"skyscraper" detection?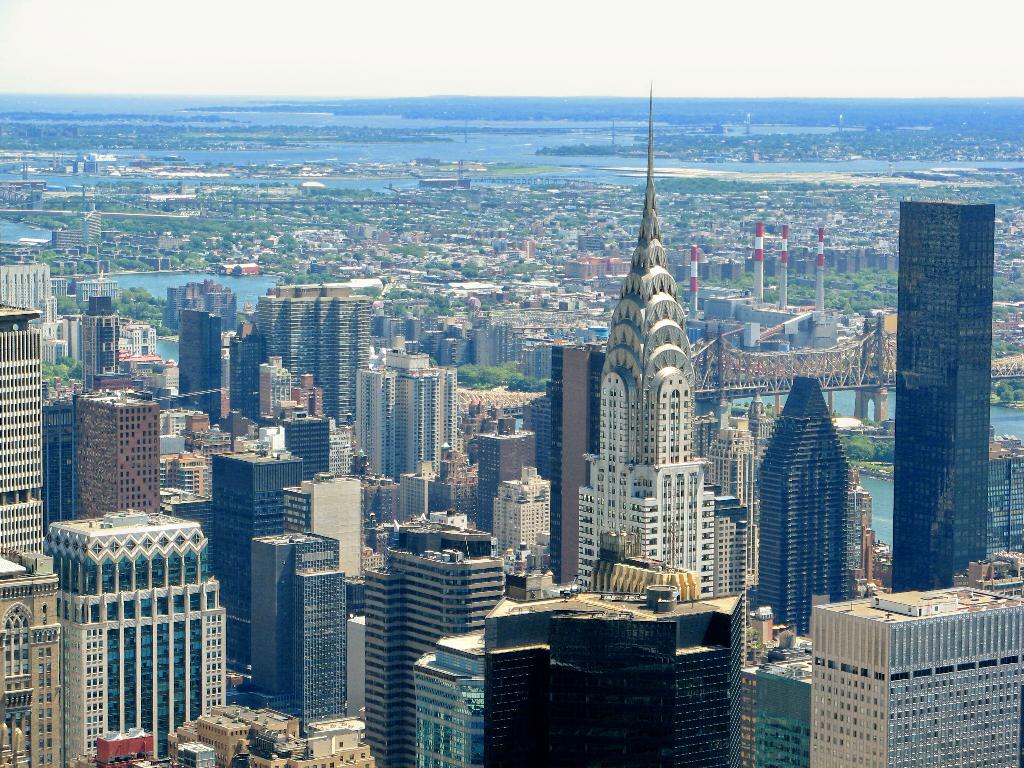
0, 314, 47, 556
